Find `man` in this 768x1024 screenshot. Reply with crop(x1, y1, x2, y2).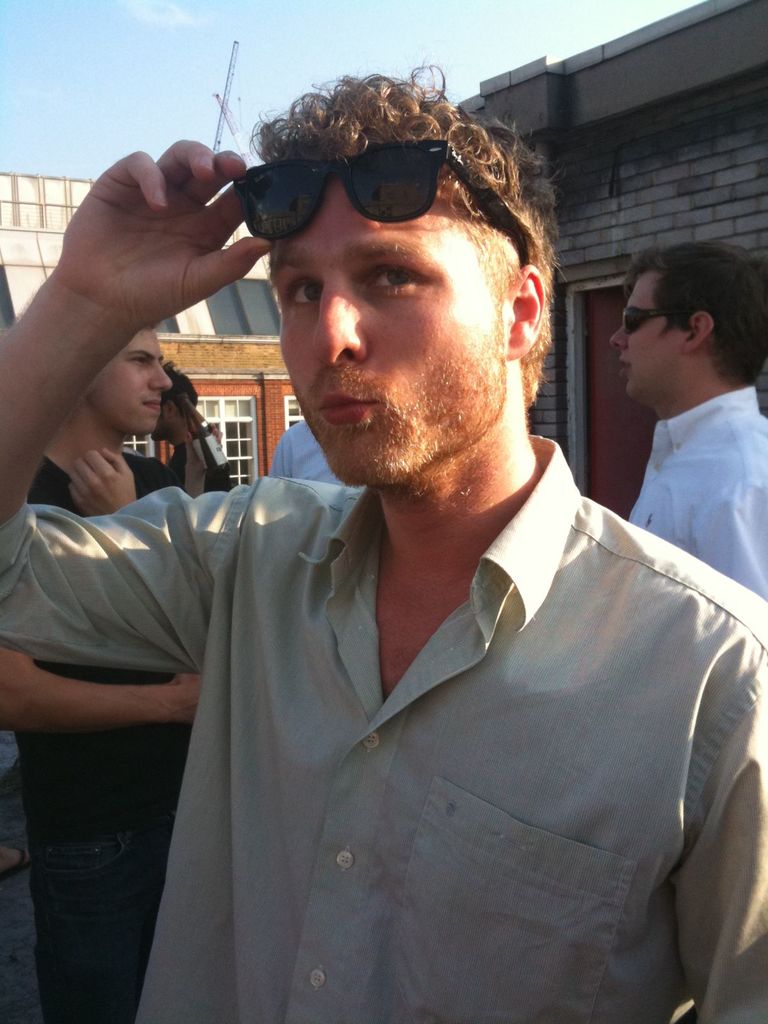
crop(0, 321, 200, 1023).
